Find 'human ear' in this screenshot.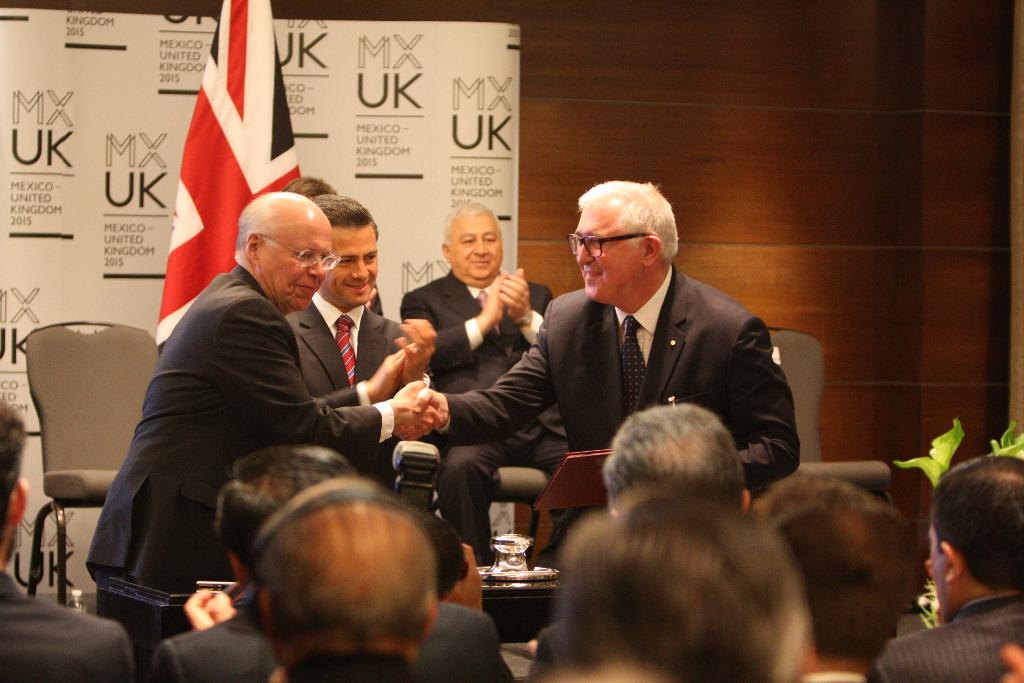
The bounding box for 'human ear' is 439,240,456,259.
